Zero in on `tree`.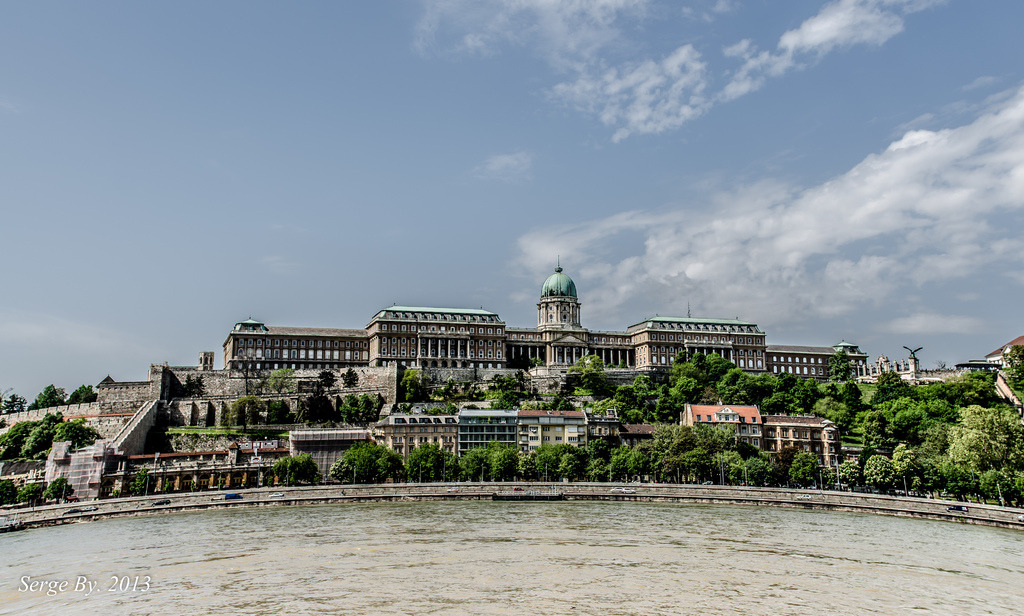
Zeroed in: <bbox>785, 453, 824, 484</bbox>.
